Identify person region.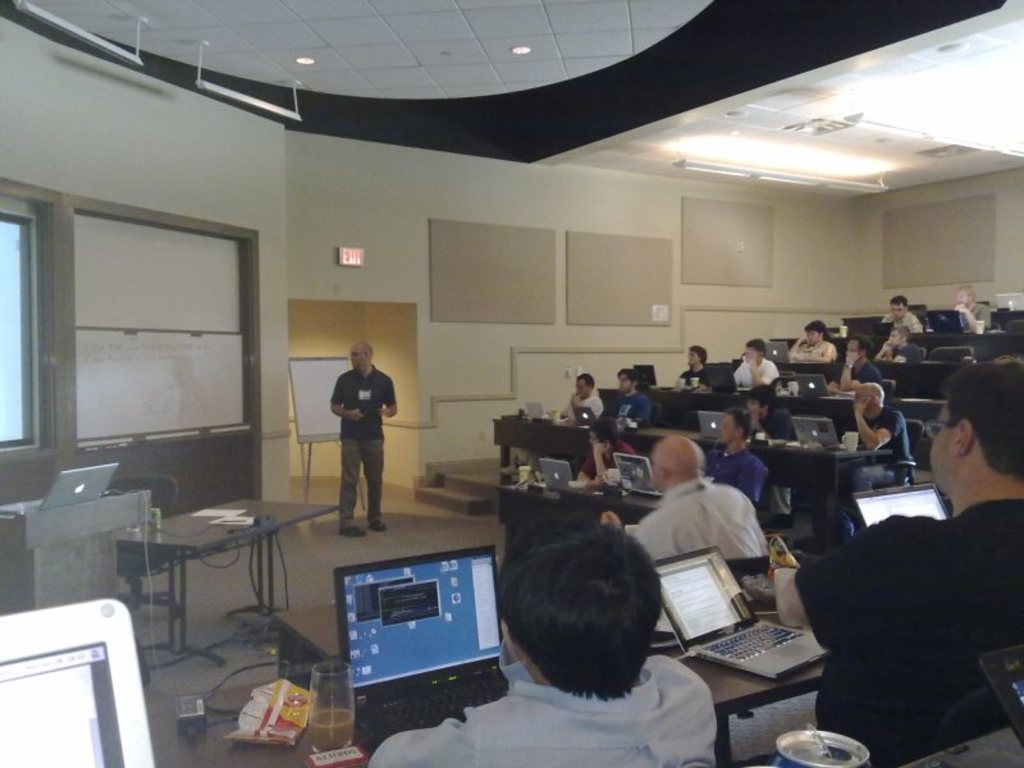
Region: (x1=744, y1=384, x2=795, y2=520).
